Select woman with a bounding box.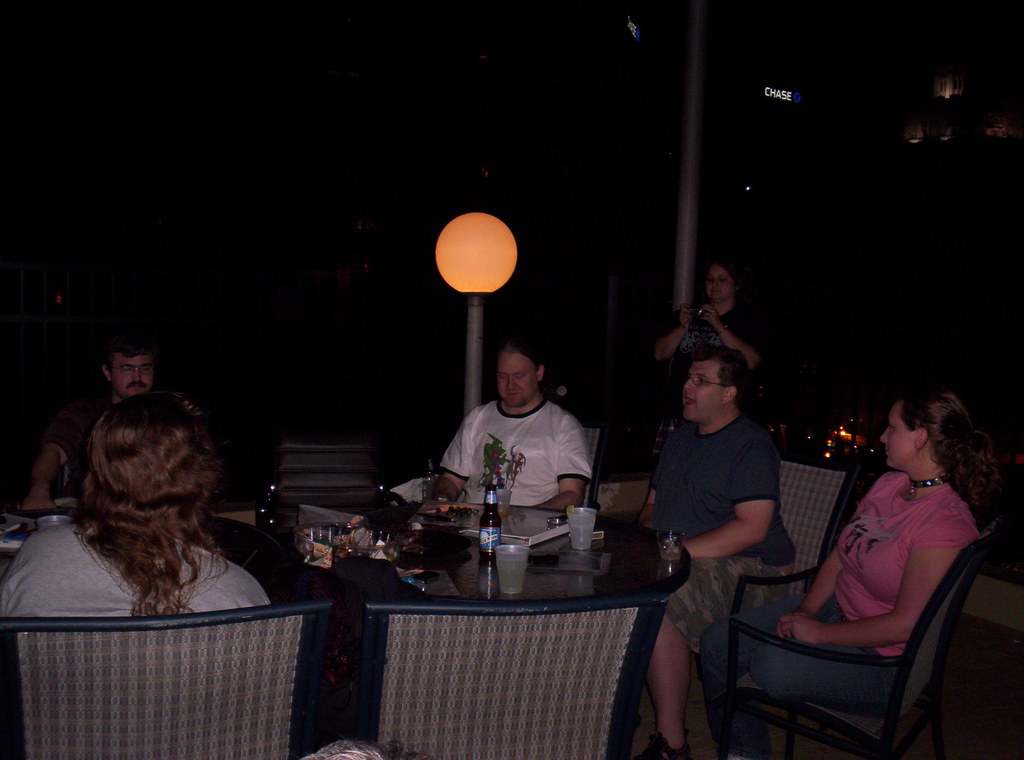
pyautogui.locateOnScreen(637, 256, 767, 525).
